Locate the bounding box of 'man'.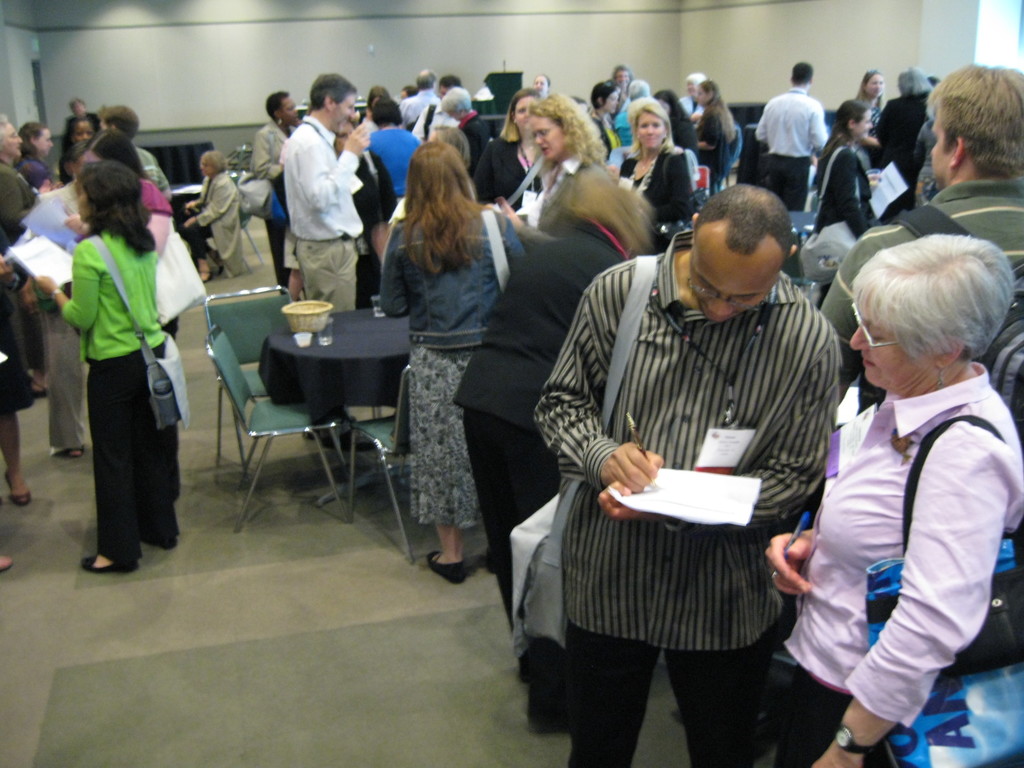
Bounding box: box=[759, 58, 831, 203].
